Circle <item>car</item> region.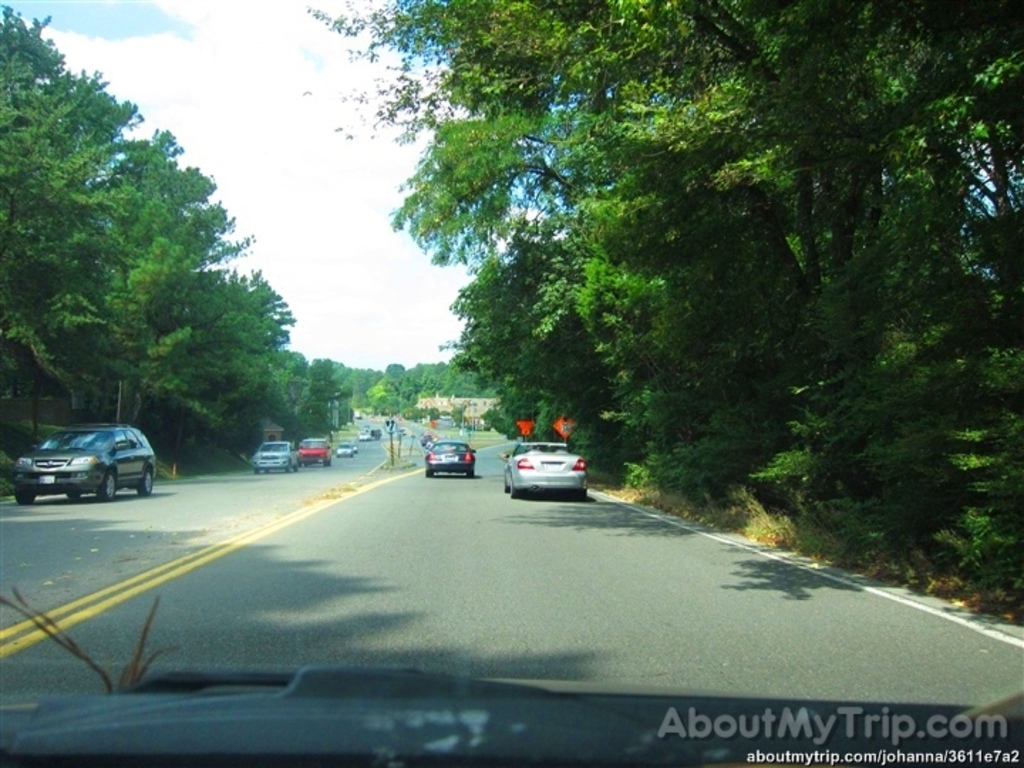
Region: <bbox>252, 438, 294, 471</bbox>.
